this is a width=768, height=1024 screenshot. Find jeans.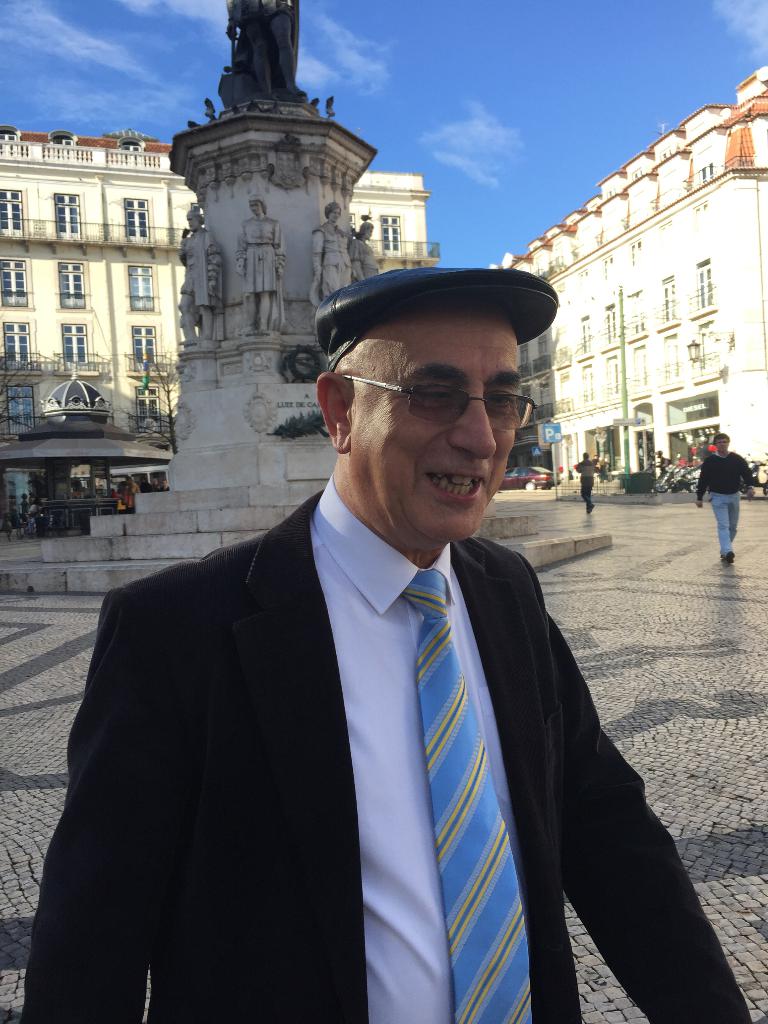
Bounding box: <box>708,492,737,558</box>.
